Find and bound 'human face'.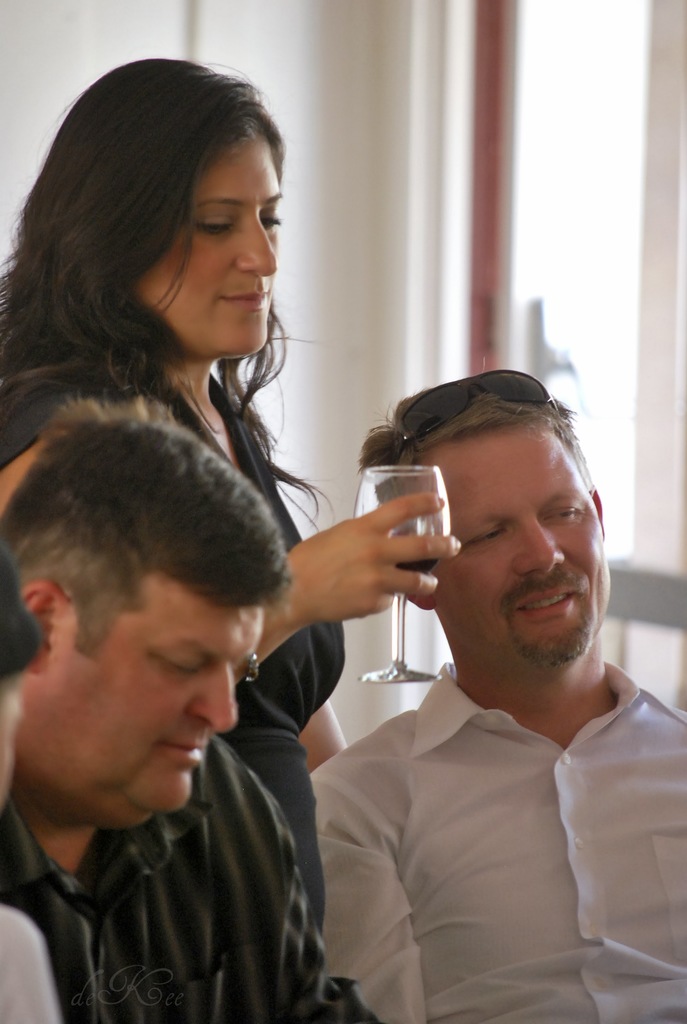
Bound: pyautogui.locateOnScreen(54, 569, 274, 833).
